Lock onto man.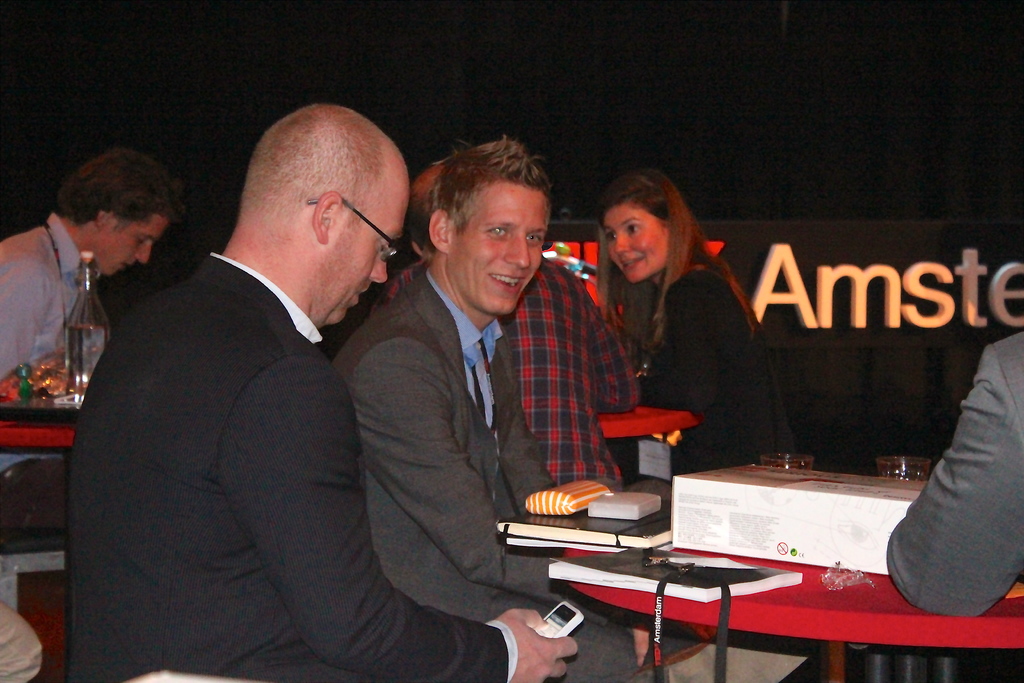
Locked: (341, 163, 632, 682).
